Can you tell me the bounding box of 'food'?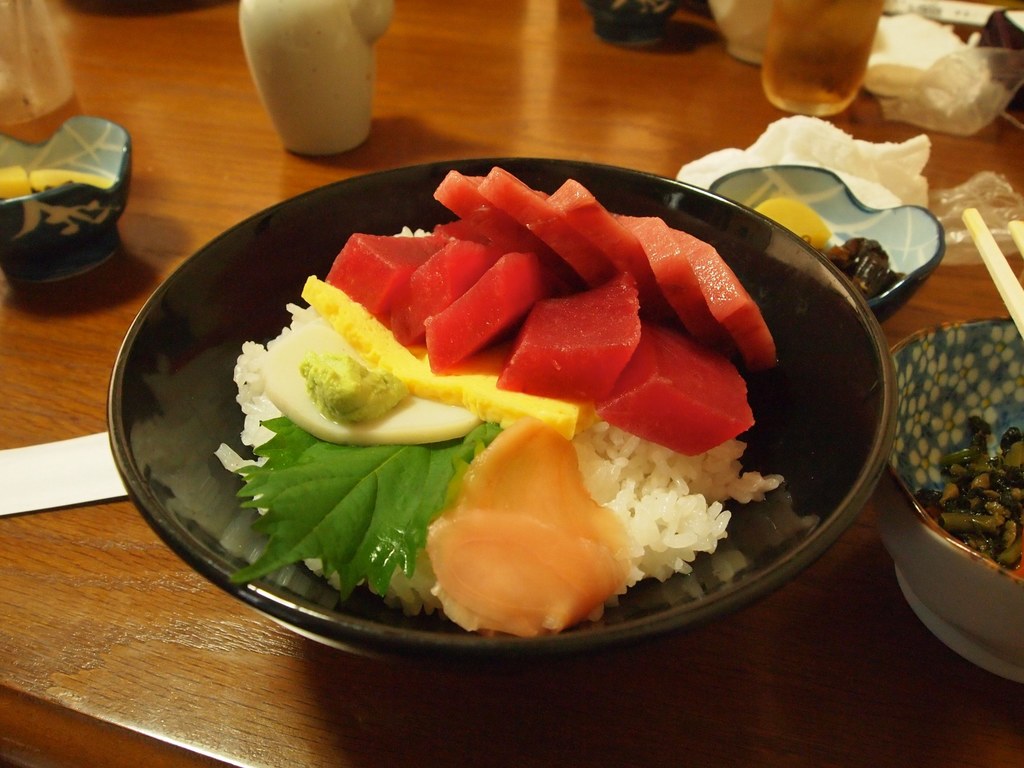
752, 198, 831, 252.
